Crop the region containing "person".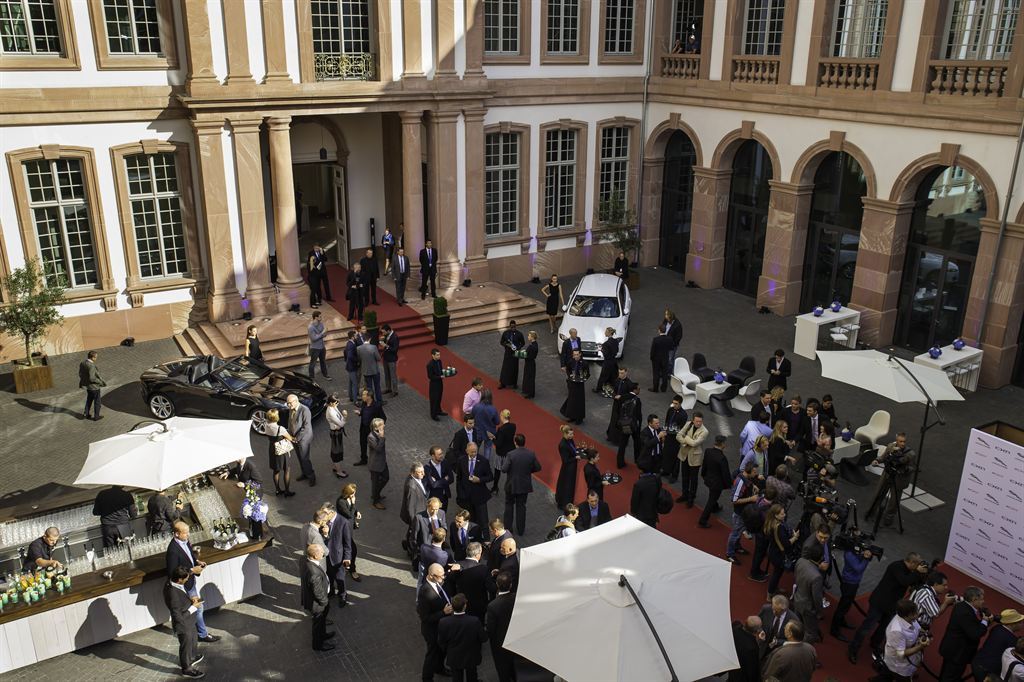
Crop region: bbox=[649, 328, 680, 405].
